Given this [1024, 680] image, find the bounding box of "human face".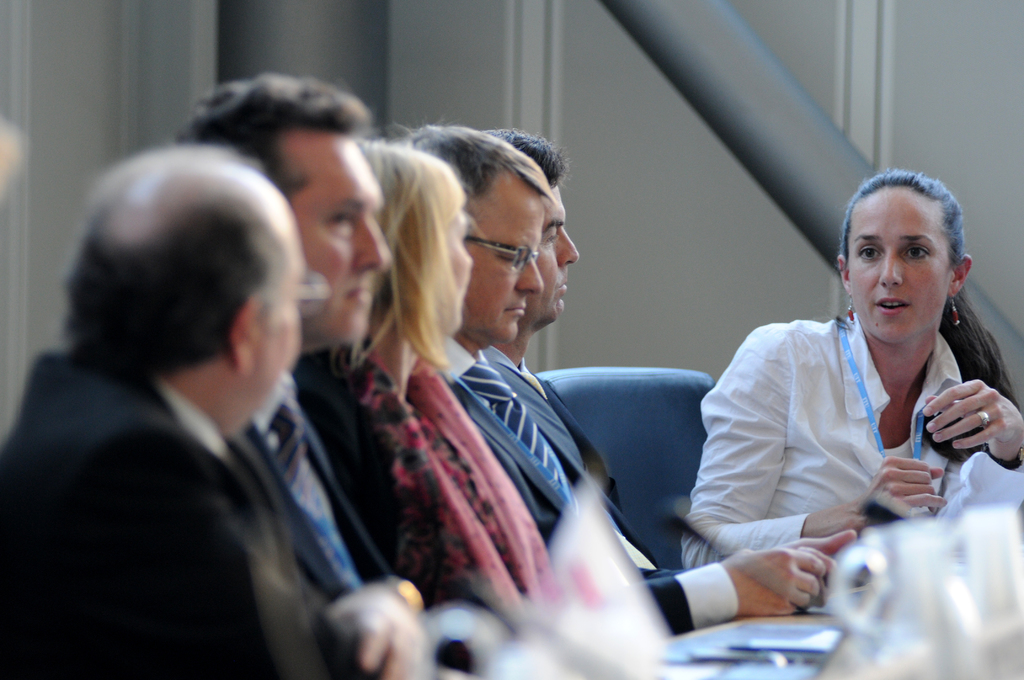
box(252, 216, 304, 417).
